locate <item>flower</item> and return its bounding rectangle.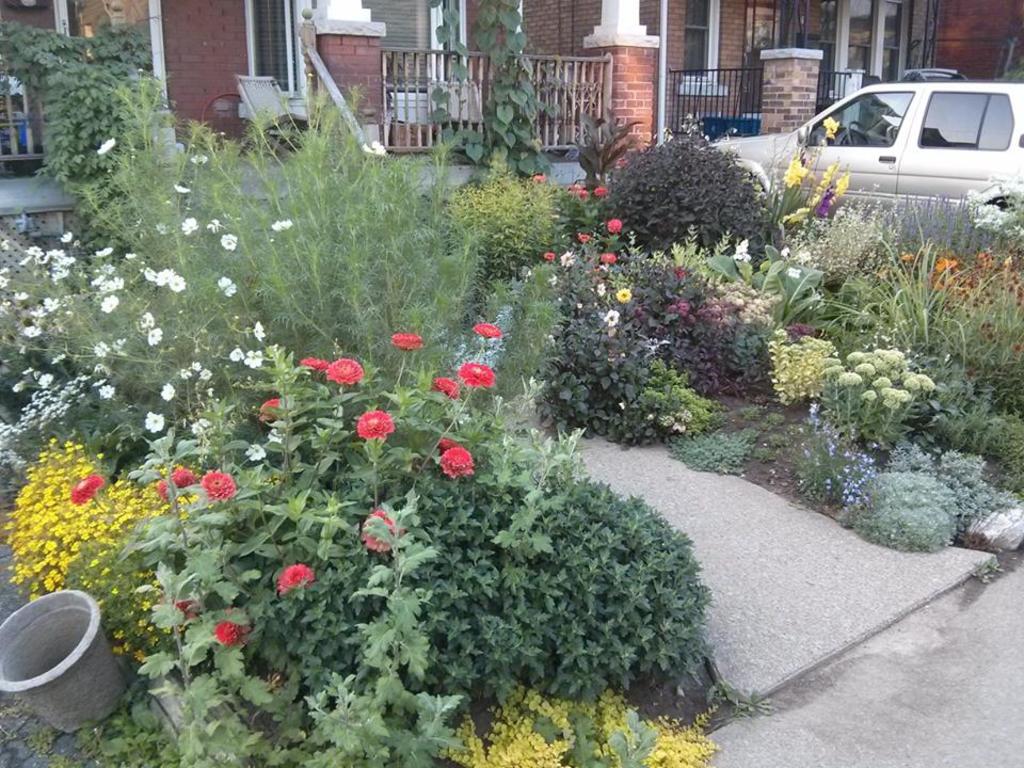
[594, 282, 604, 297].
